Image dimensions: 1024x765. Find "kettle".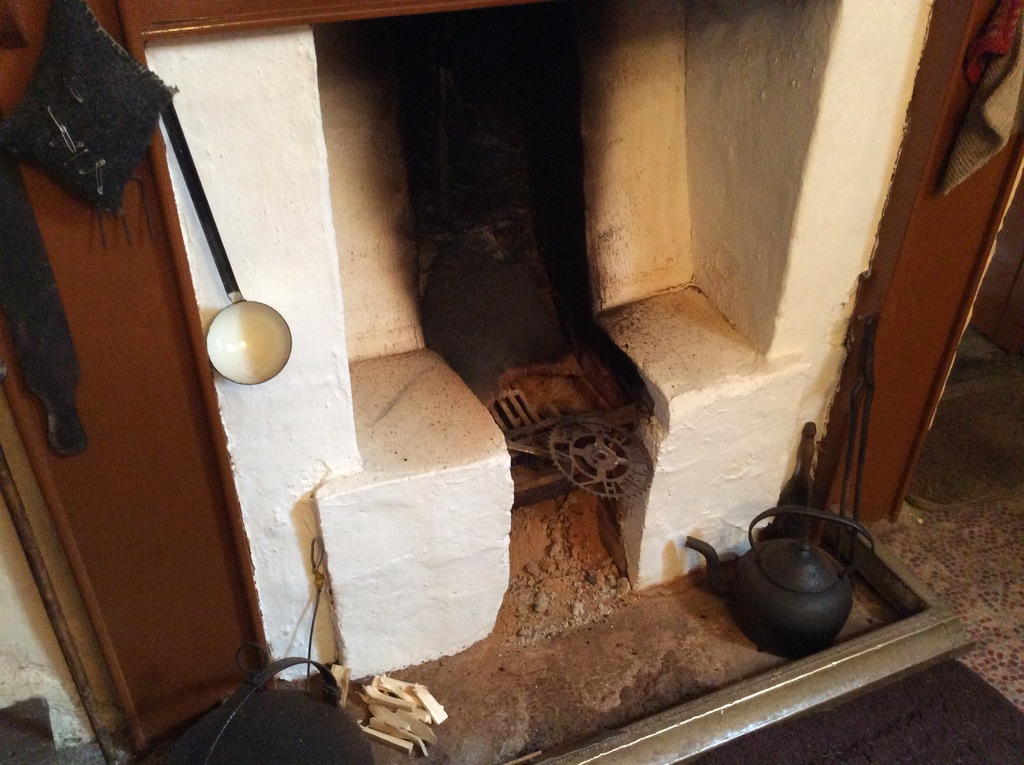
{"left": 687, "top": 496, "right": 875, "bottom": 661}.
